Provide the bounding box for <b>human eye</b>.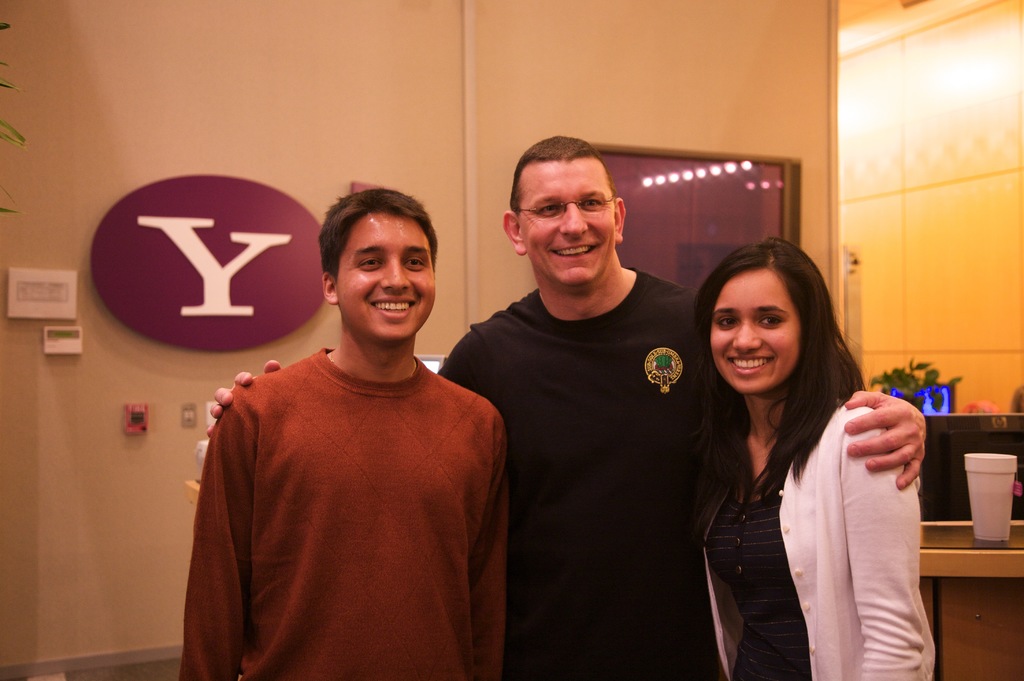
bbox(715, 315, 741, 330).
